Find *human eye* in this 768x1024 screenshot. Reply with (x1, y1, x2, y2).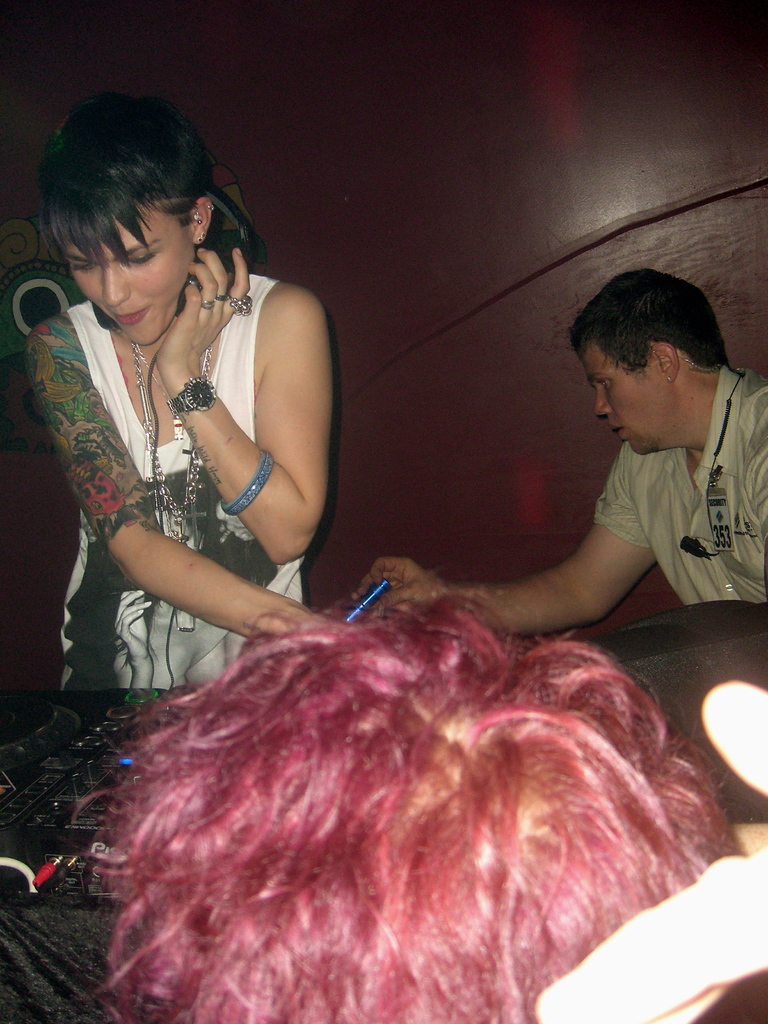
(70, 261, 95, 278).
